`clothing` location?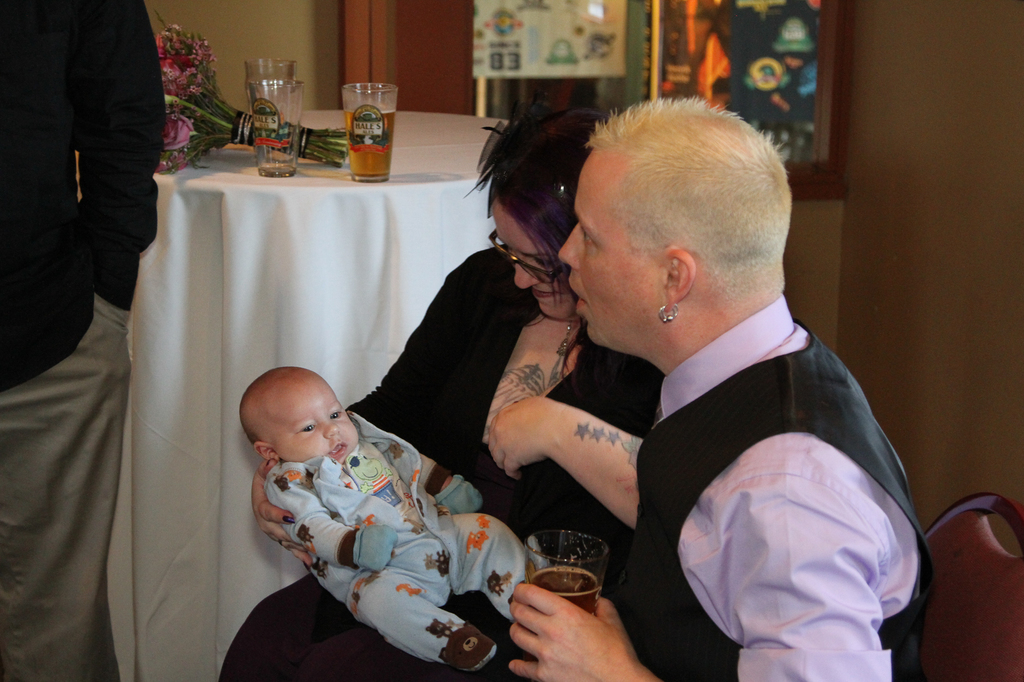
[614,290,935,681]
